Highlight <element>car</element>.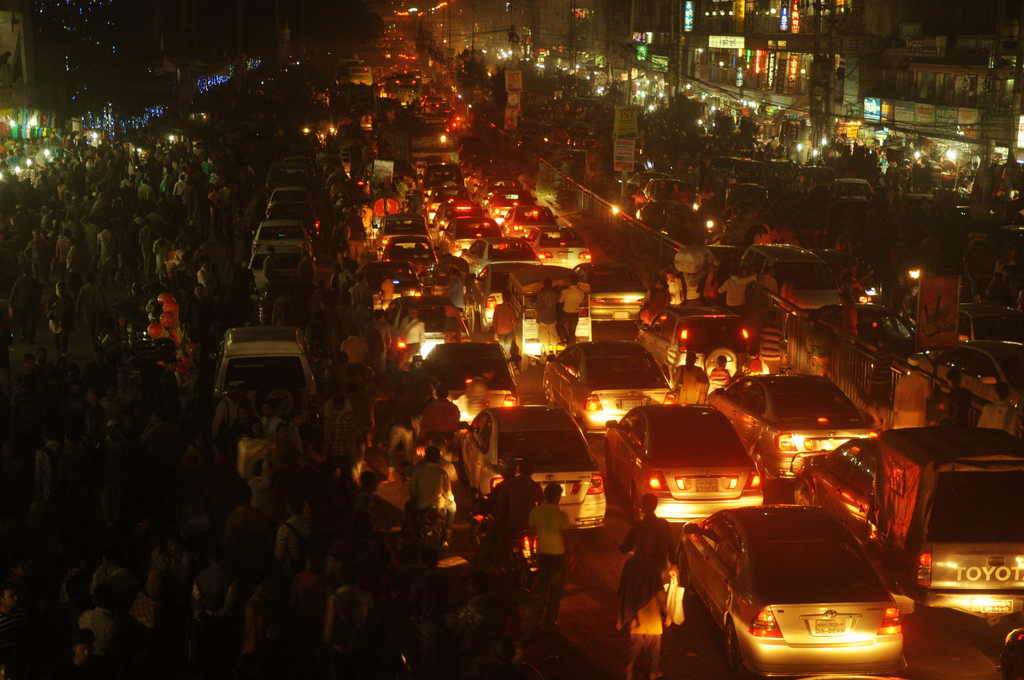
Highlighted region: [left=534, top=232, right=586, bottom=266].
